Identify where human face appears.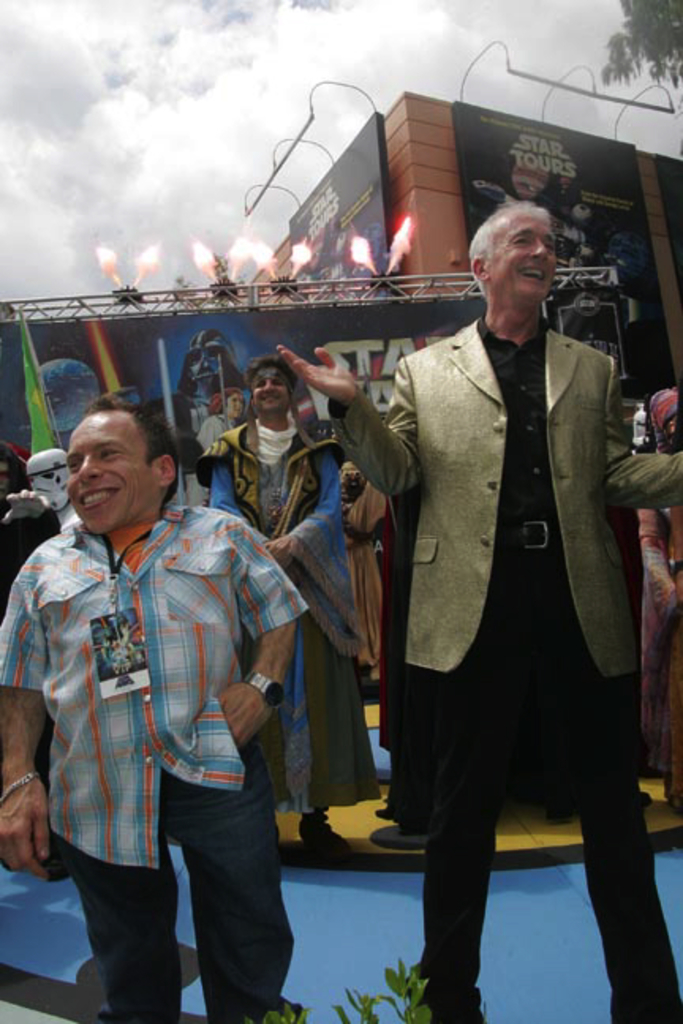
Appears at bbox=[62, 417, 160, 531].
